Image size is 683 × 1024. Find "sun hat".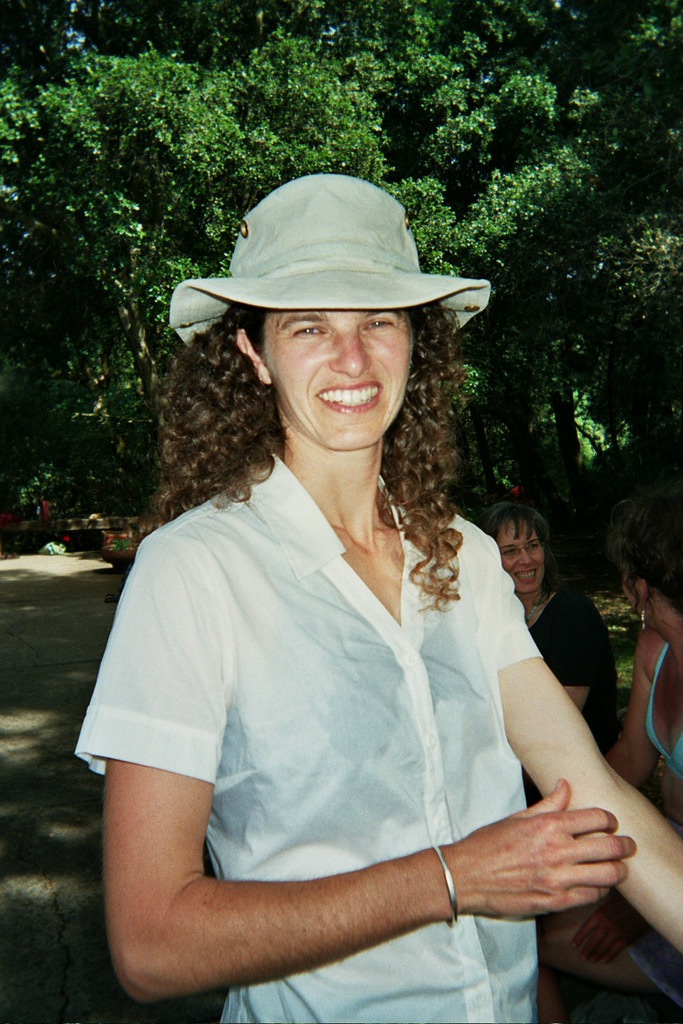
box(166, 175, 492, 343).
